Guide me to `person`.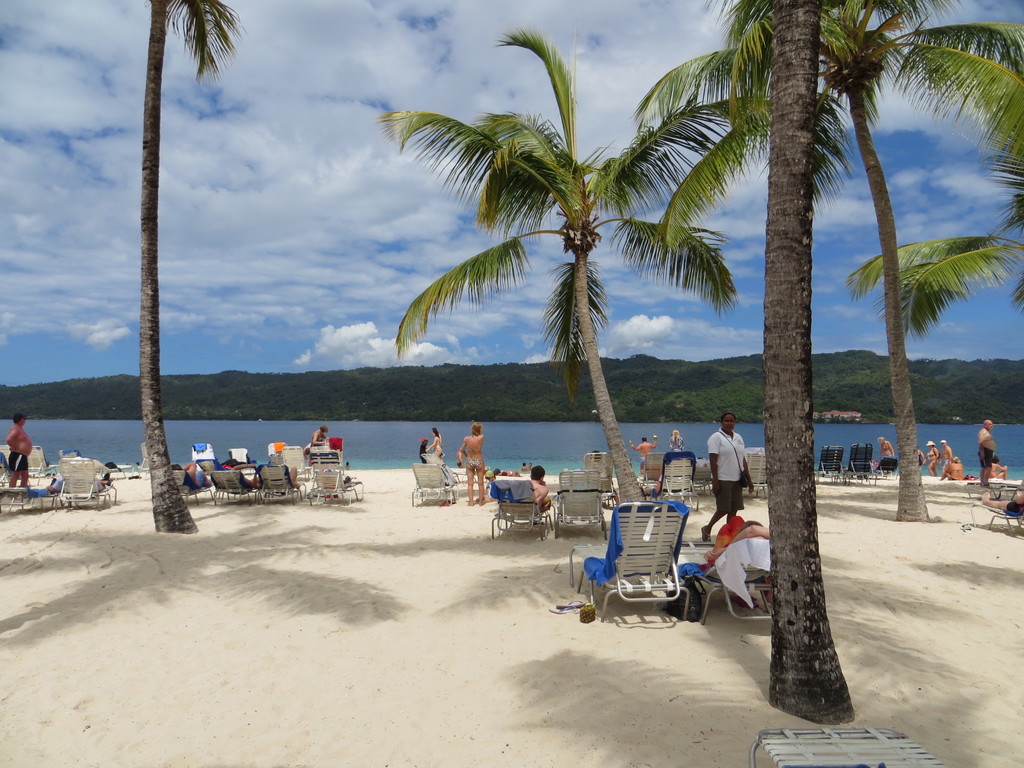
Guidance: region(416, 438, 427, 465).
